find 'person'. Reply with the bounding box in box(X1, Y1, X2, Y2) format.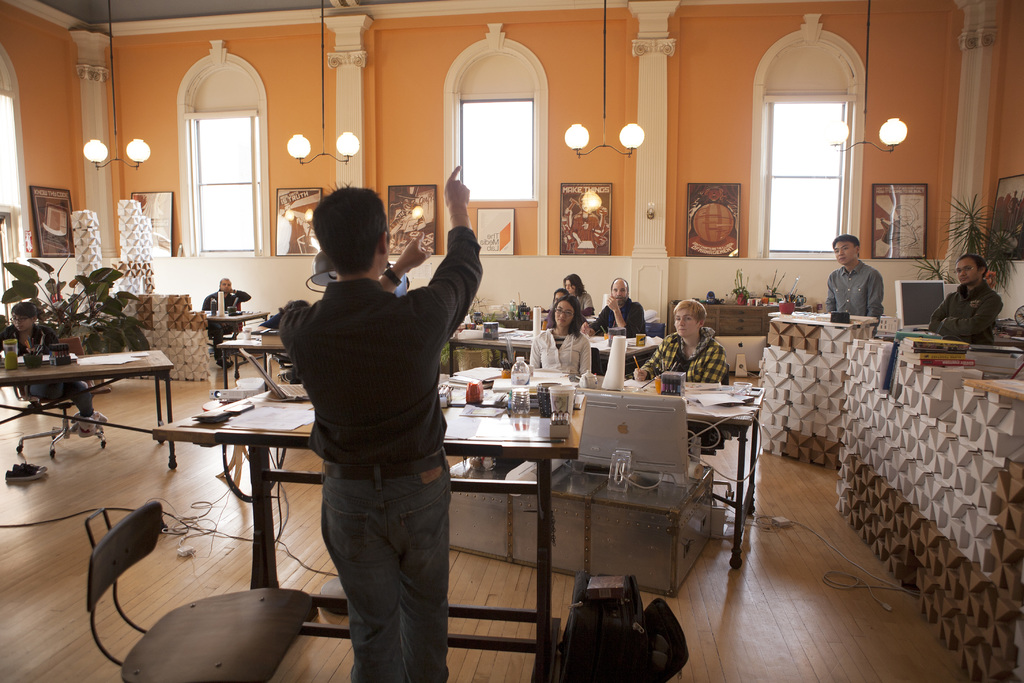
box(598, 273, 648, 338).
